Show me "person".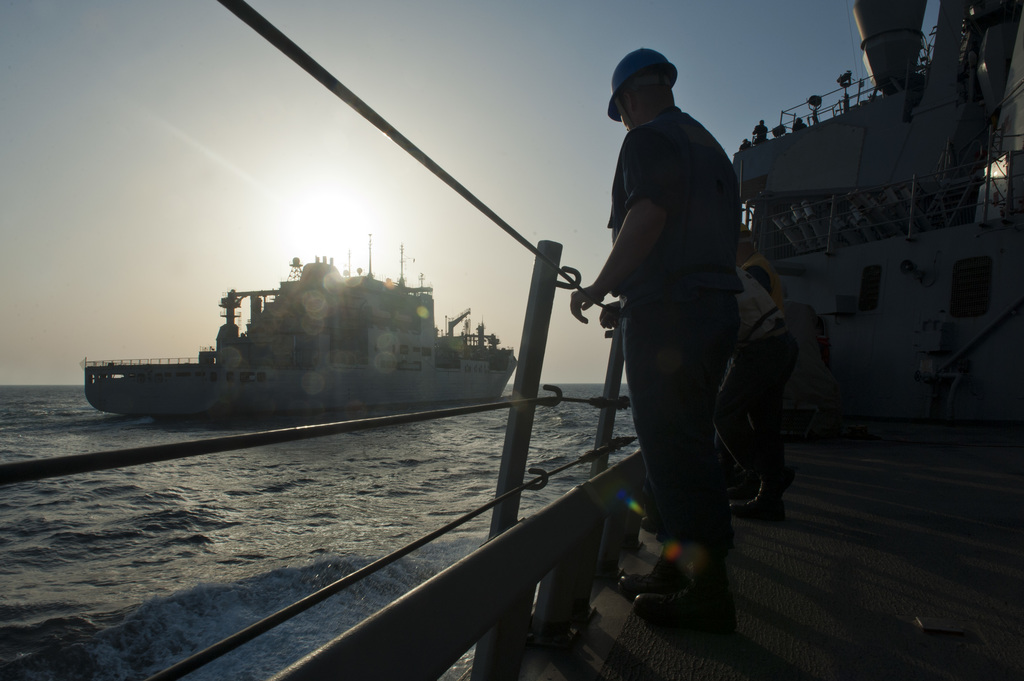
"person" is here: bbox=[732, 220, 790, 445].
